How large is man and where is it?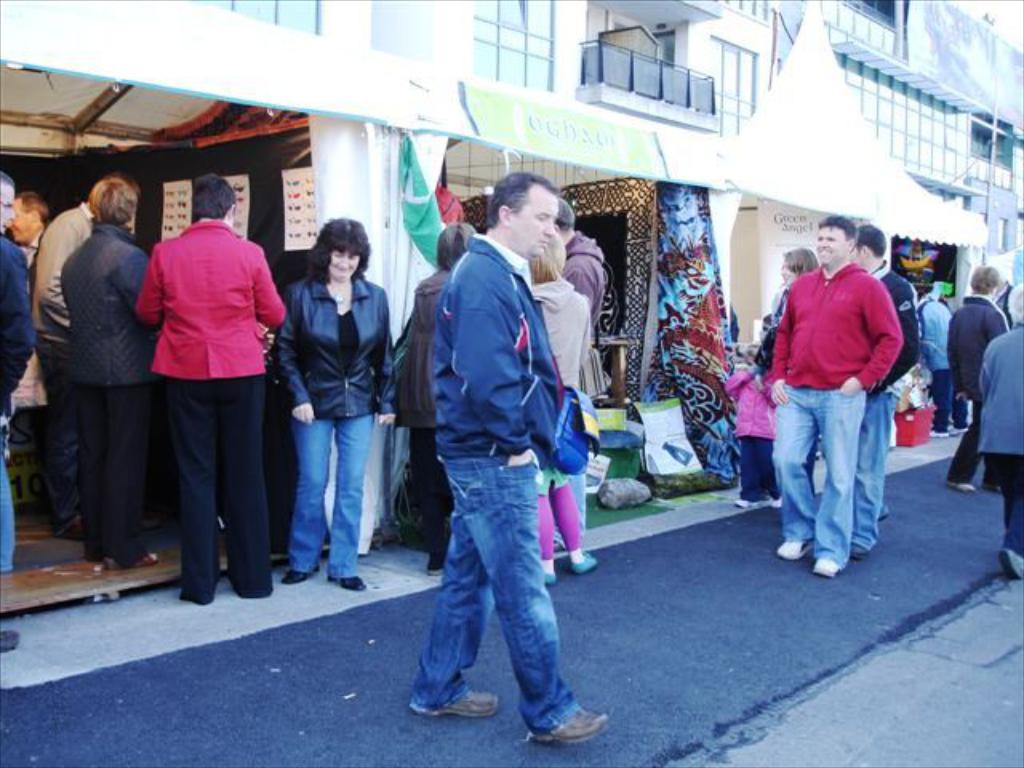
Bounding box: bbox=[947, 261, 1008, 494].
